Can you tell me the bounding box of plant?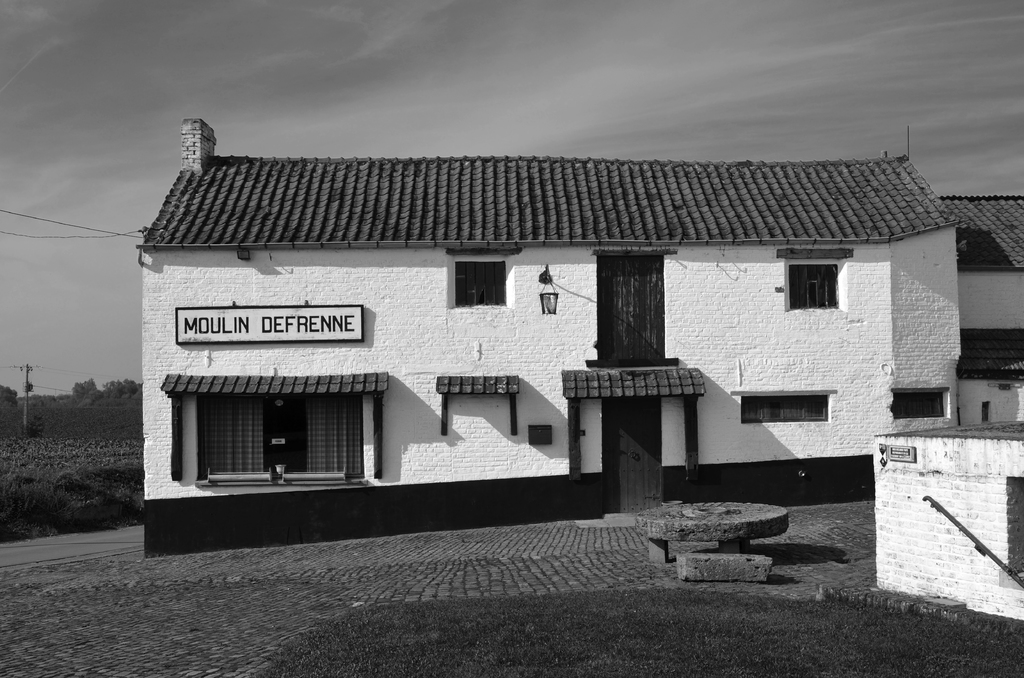
select_region(10, 435, 136, 487).
